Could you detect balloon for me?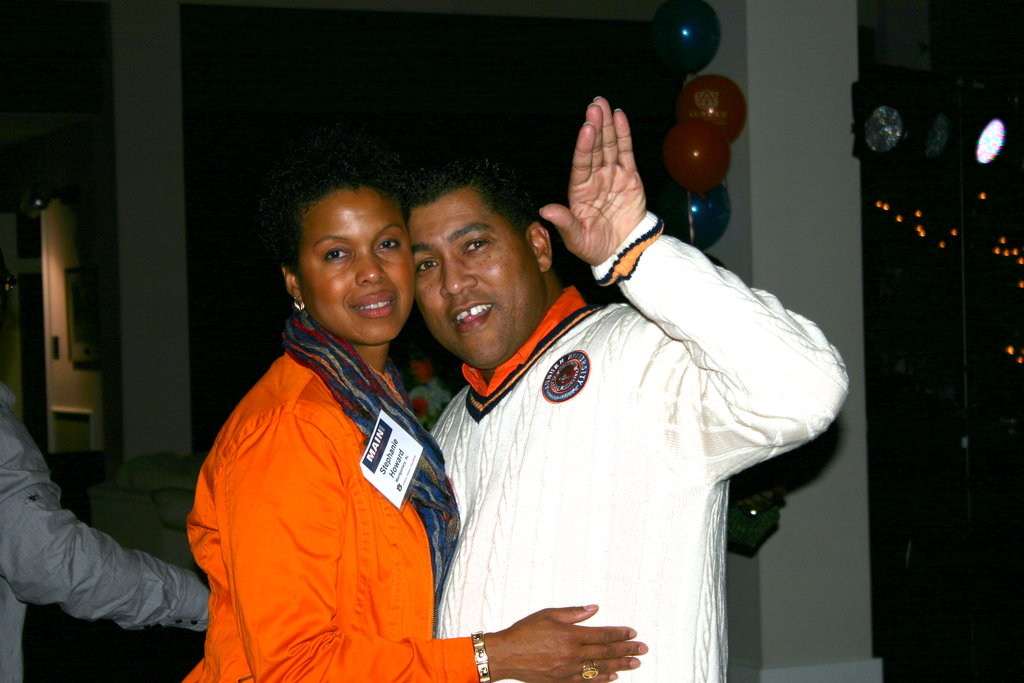
Detection result: crop(652, 3, 717, 80).
